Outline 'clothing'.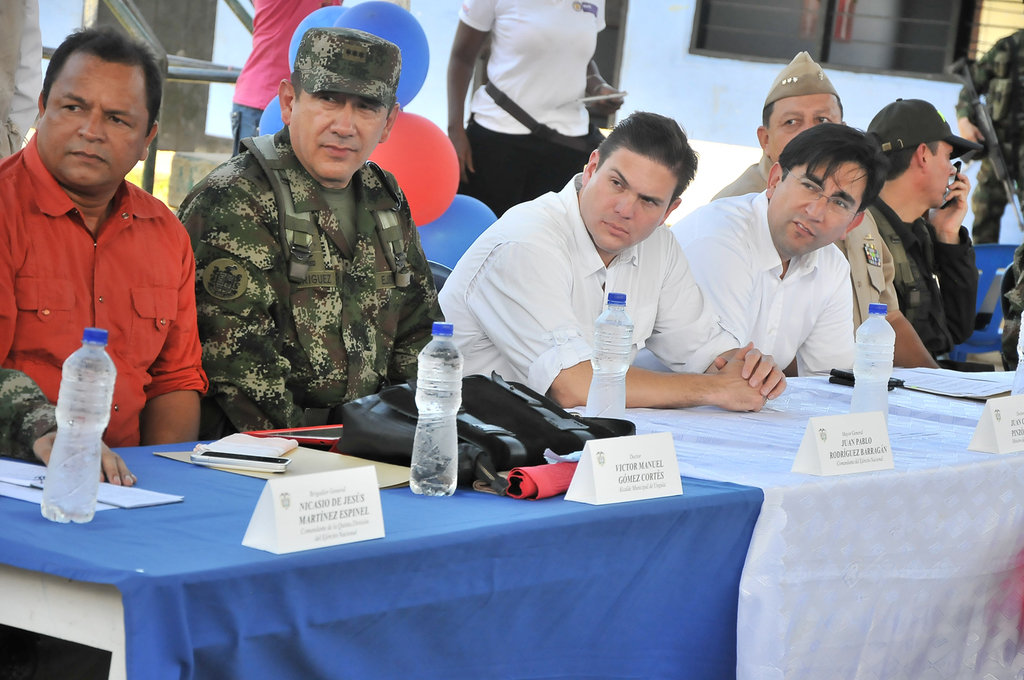
Outline: l=173, t=124, r=444, b=440.
